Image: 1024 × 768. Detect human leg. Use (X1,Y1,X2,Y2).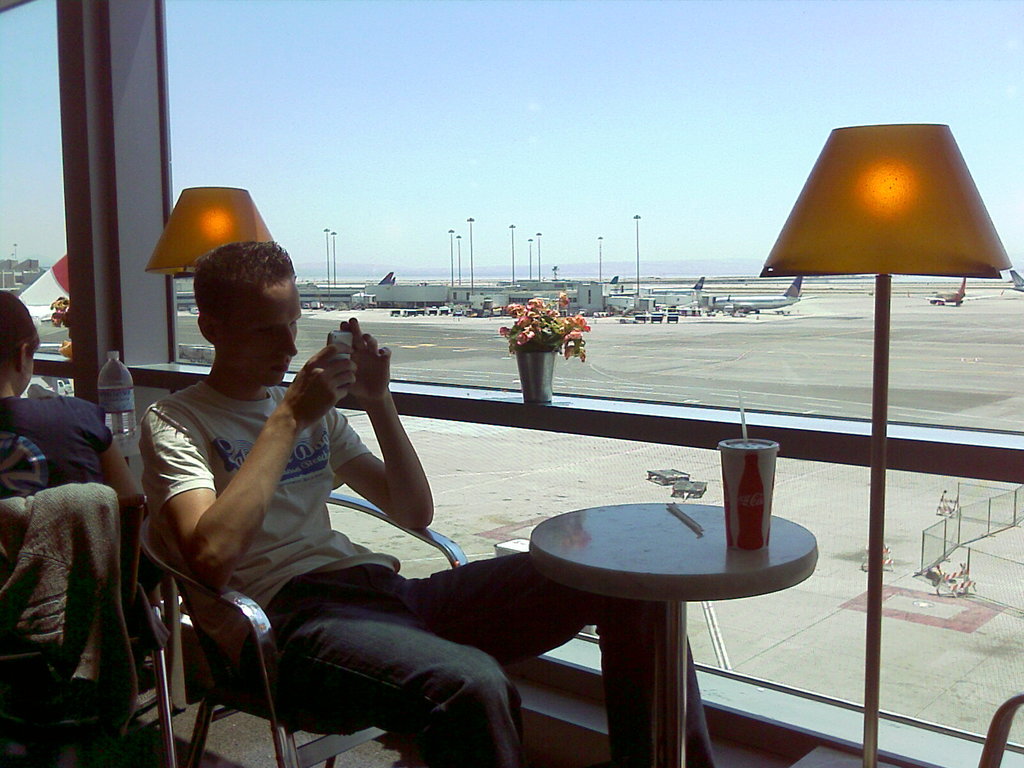
(387,550,710,762).
